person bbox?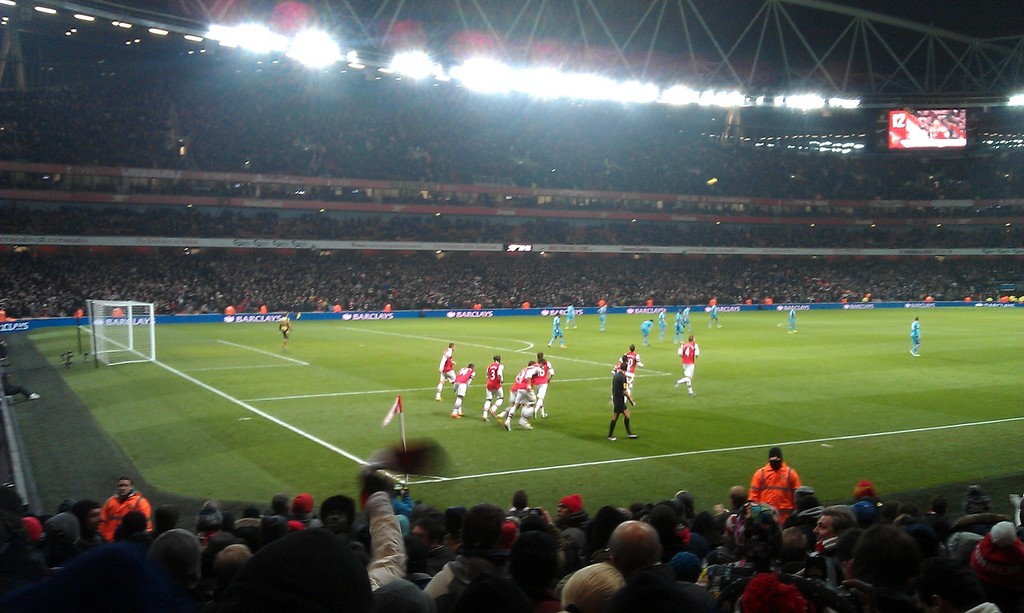
(x1=451, y1=353, x2=474, y2=422)
